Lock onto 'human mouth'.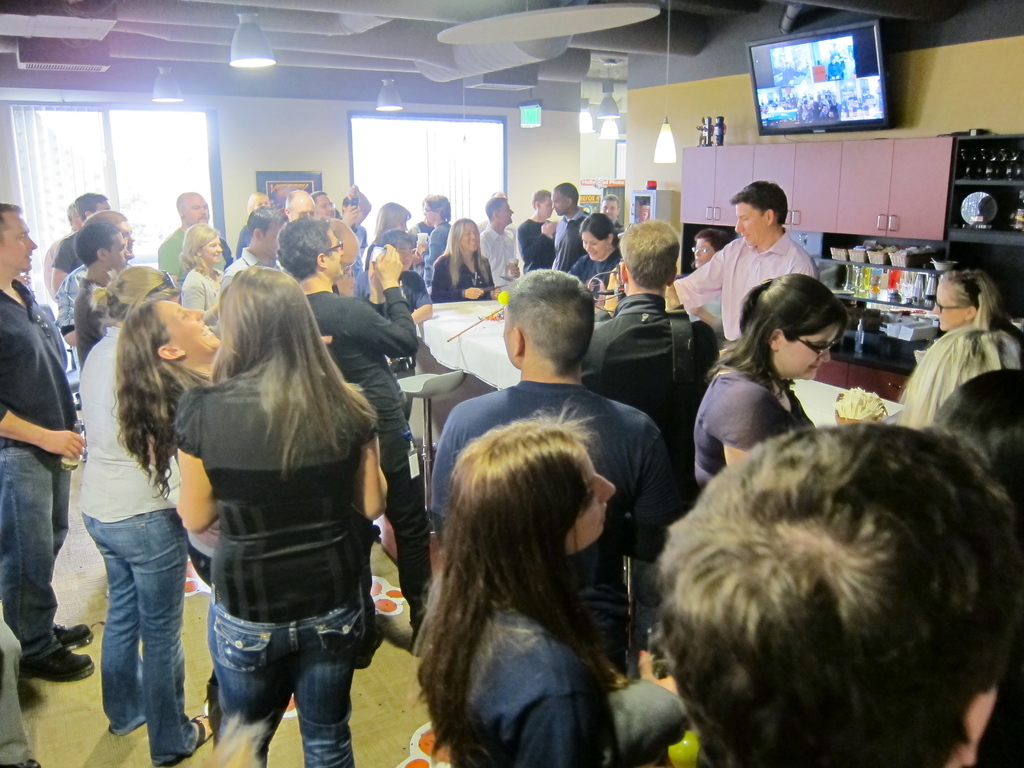
Locked: bbox=[200, 325, 214, 339].
